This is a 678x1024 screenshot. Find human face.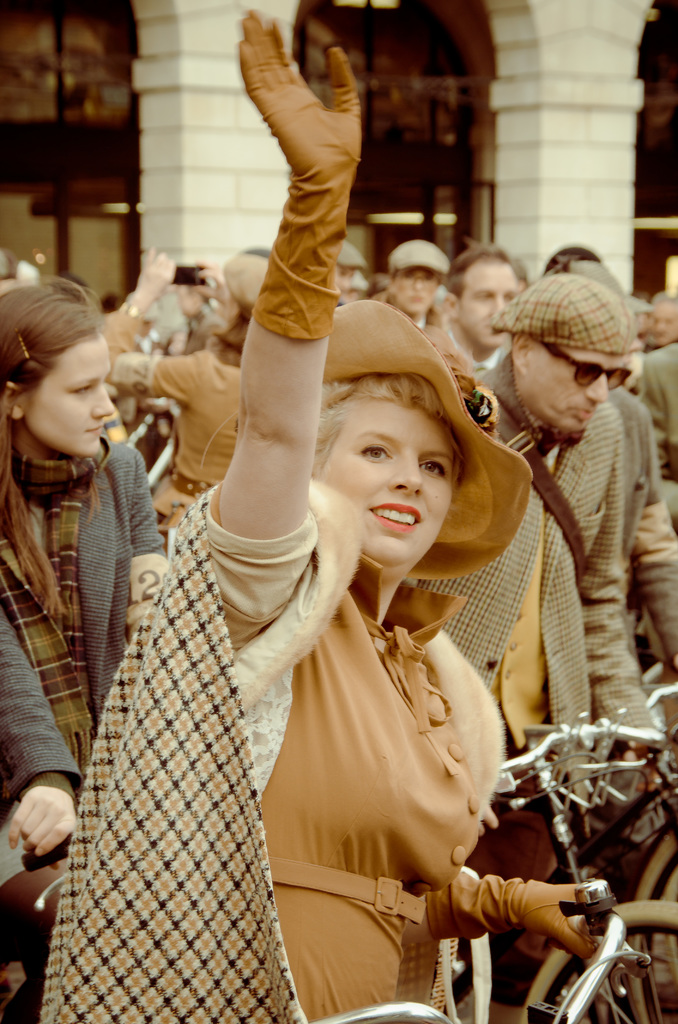
Bounding box: <region>650, 301, 677, 344</region>.
